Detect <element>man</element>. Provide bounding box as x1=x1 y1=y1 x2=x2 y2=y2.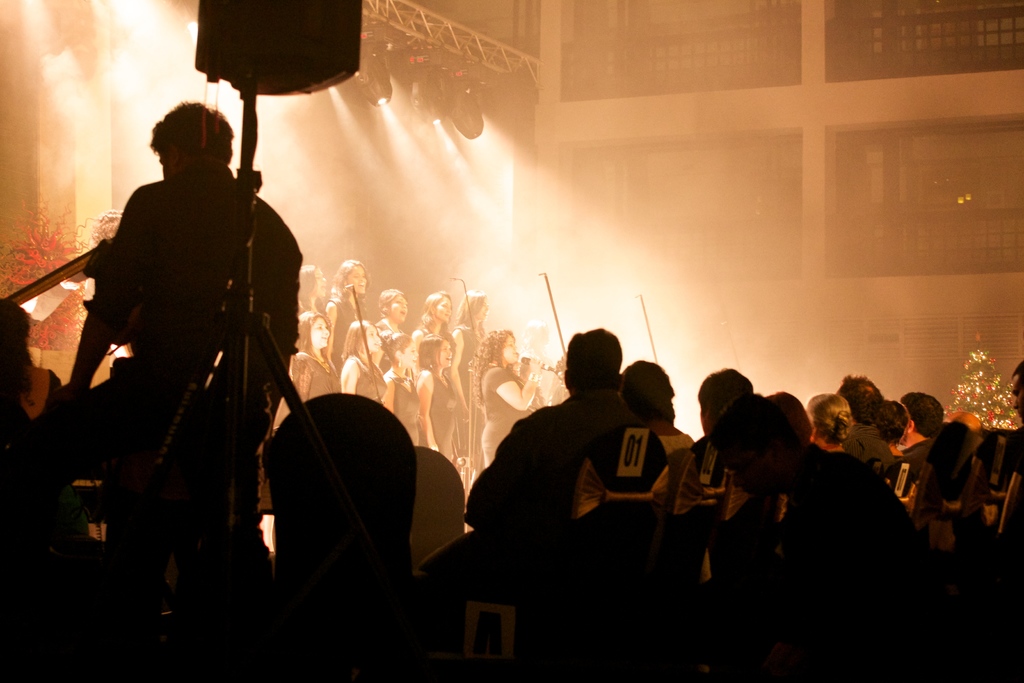
x1=836 y1=374 x2=898 y2=475.
